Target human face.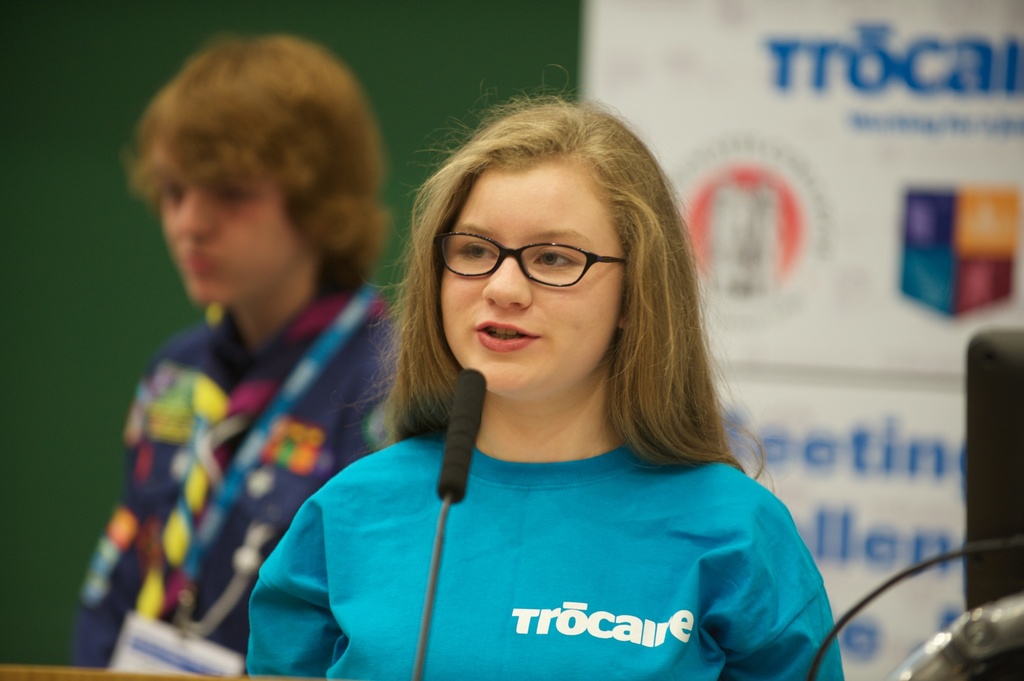
Target region: {"x1": 159, "y1": 177, "x2": 296, "y2": 308}.
